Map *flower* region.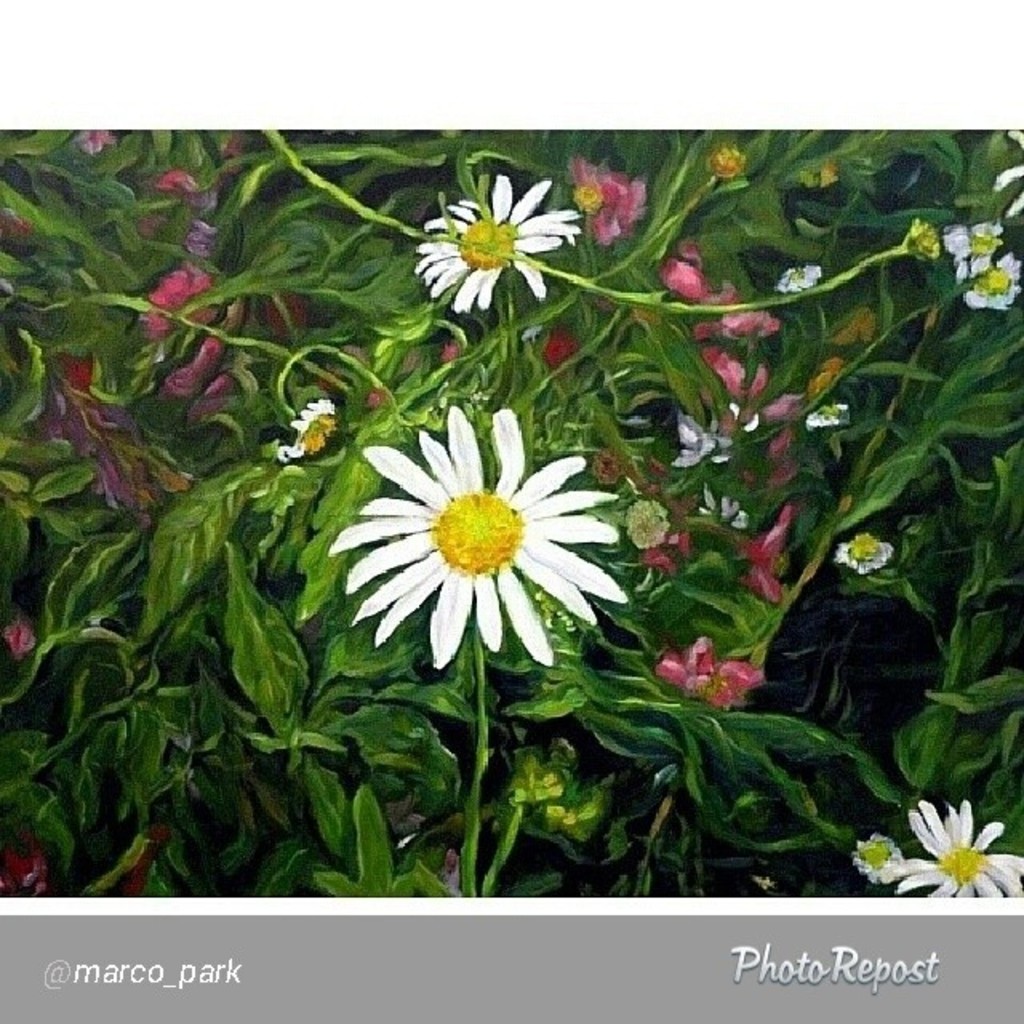
Mapped to BBox(936, 221, 1005, 285).
